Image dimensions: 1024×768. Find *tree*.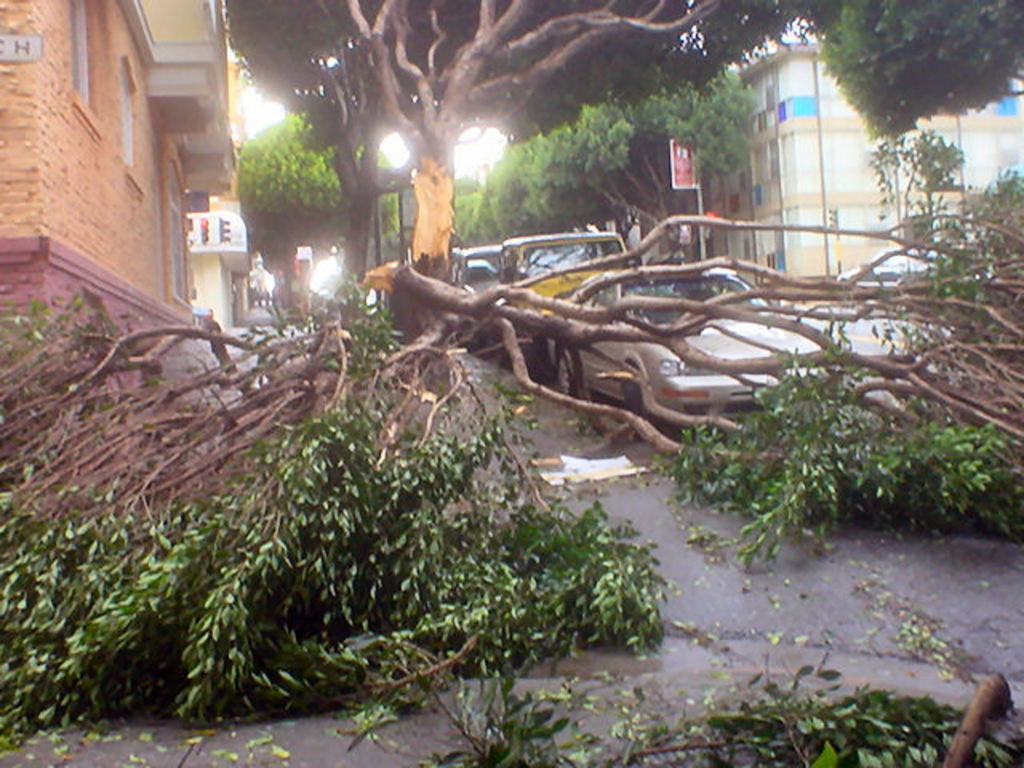
region(851, 126, 974, 290).
